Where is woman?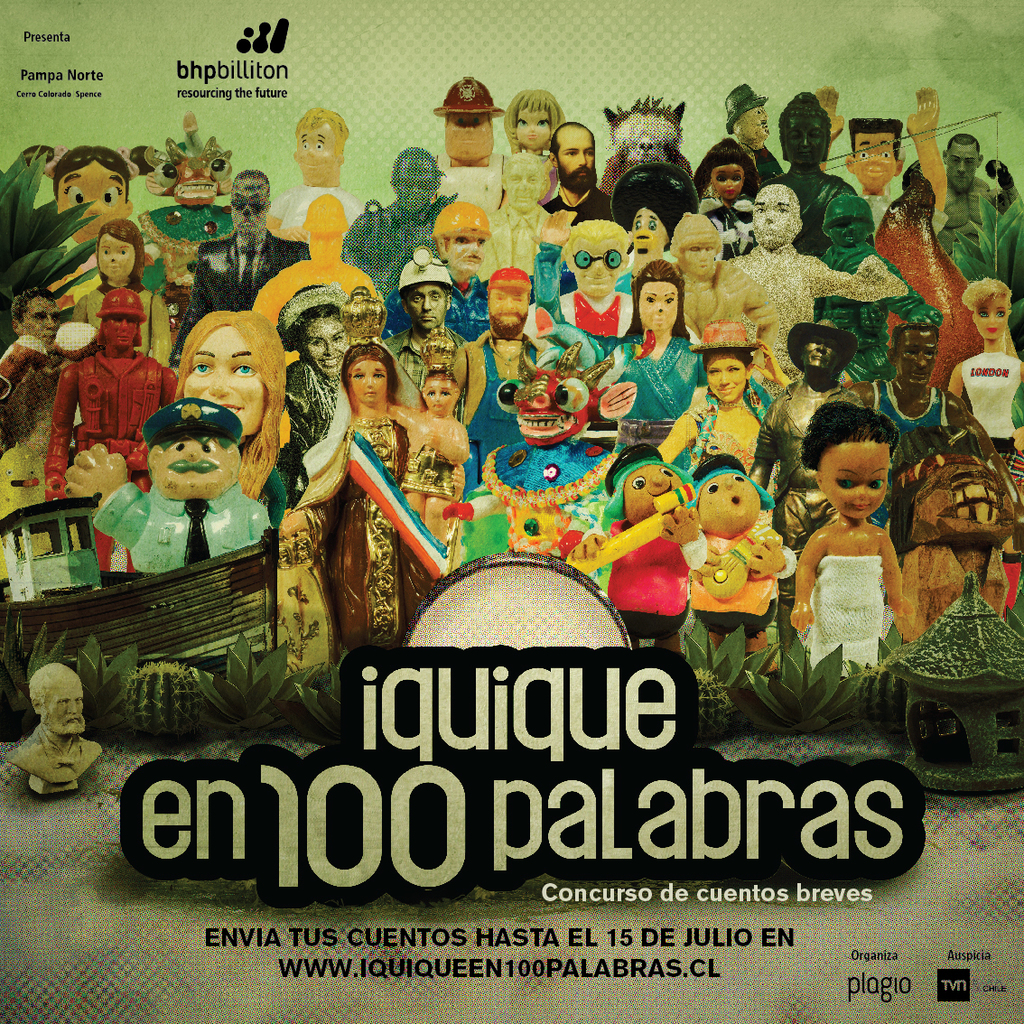
(286,281,353,496).
